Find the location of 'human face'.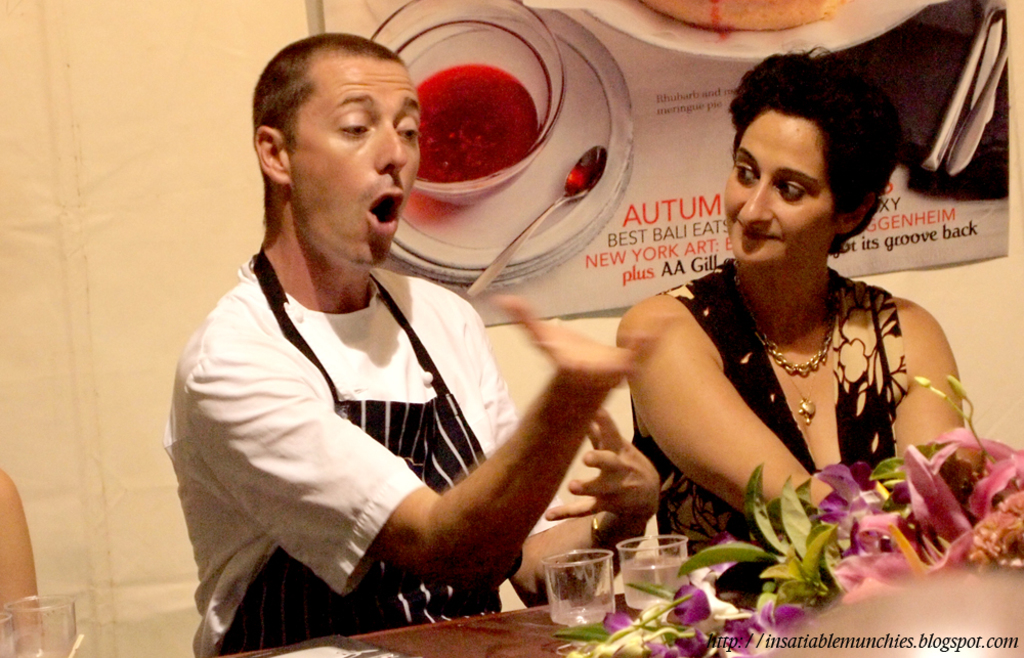
Location: <box>287,63,420,267</box>.
